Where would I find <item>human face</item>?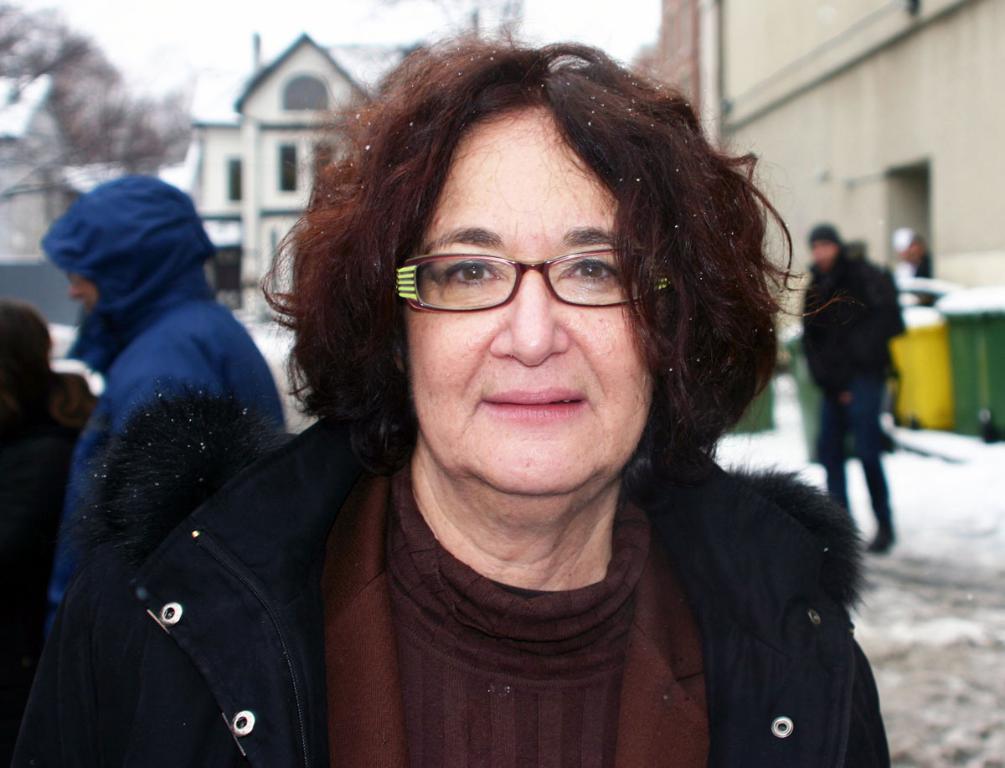
At (x1=399, y1=102, x2=654, y2=497).
